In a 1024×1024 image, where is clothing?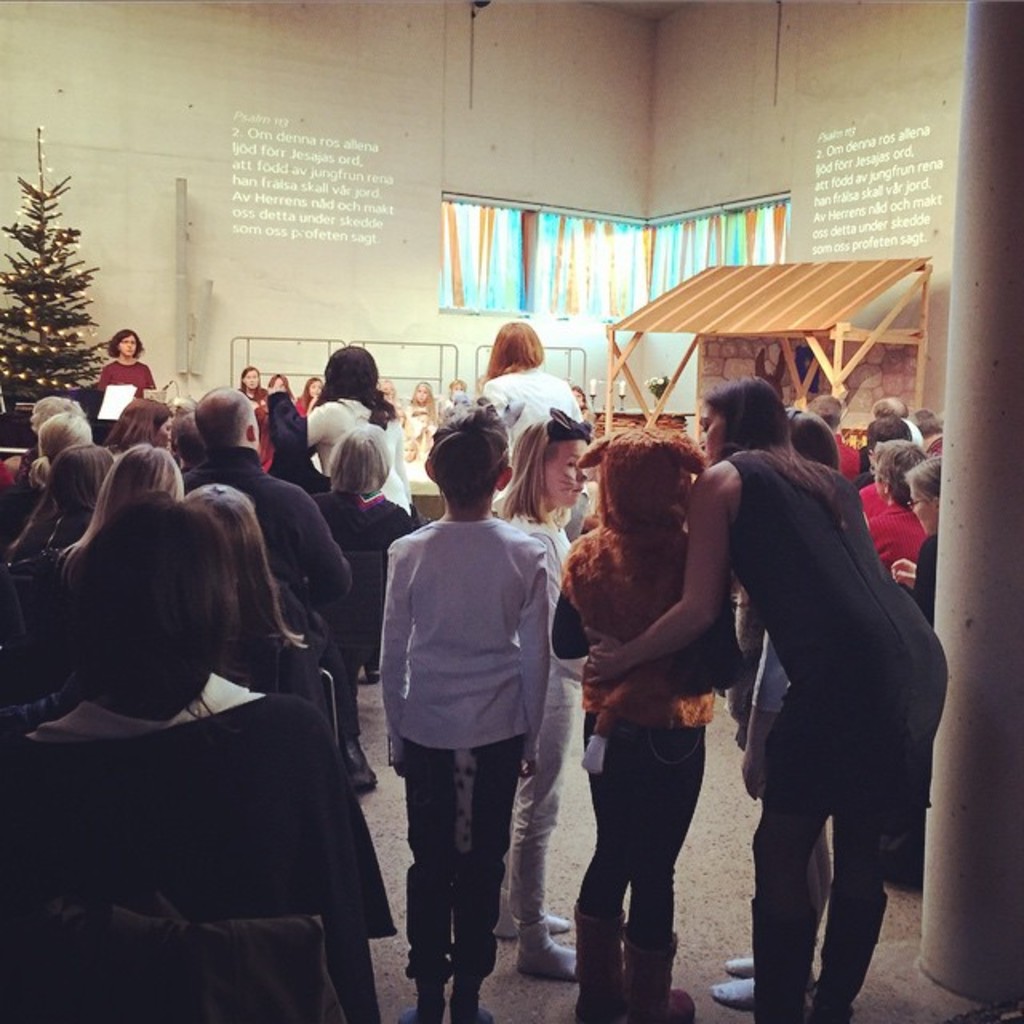
[179, 446, 379, 771].
